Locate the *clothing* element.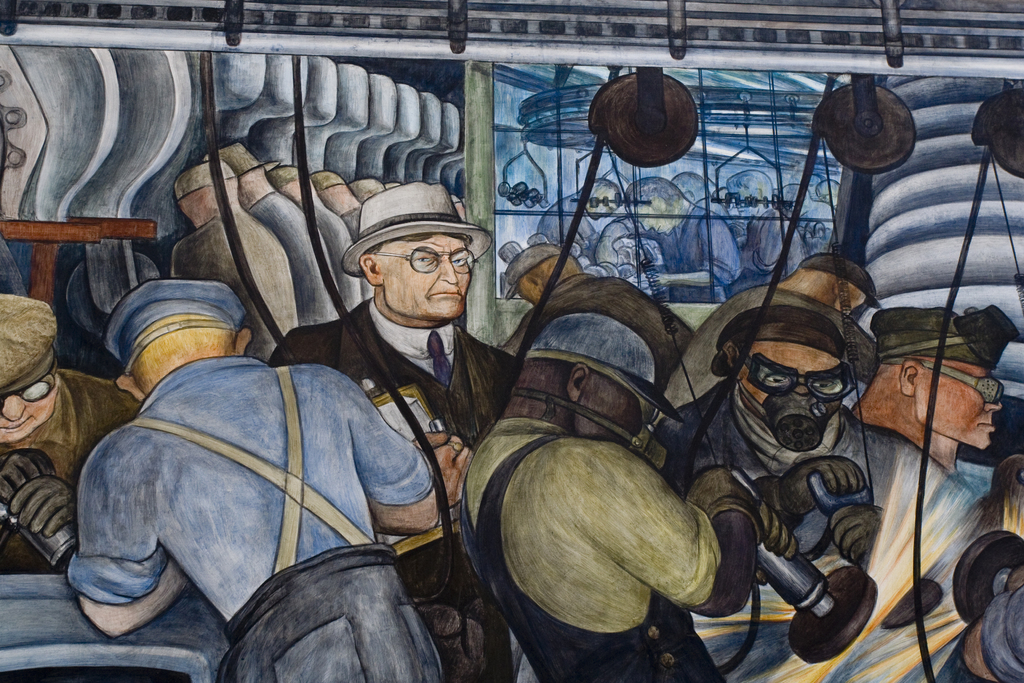
Element bbox: [469, 418, 704, 682].
